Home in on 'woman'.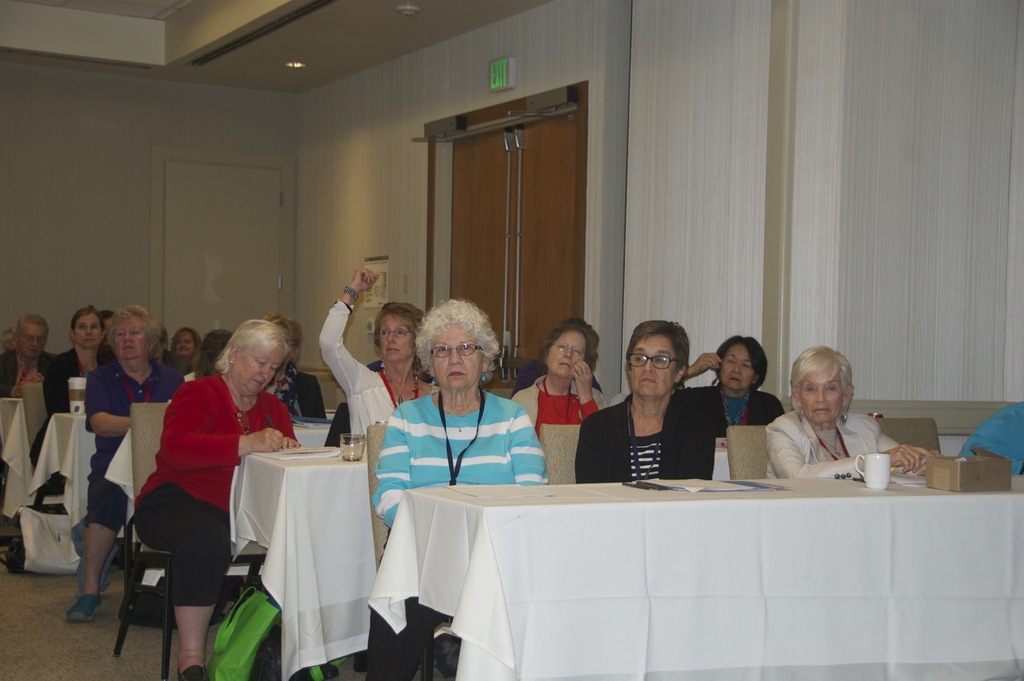
Homed in at select_region(168, 328, 203, 363).
